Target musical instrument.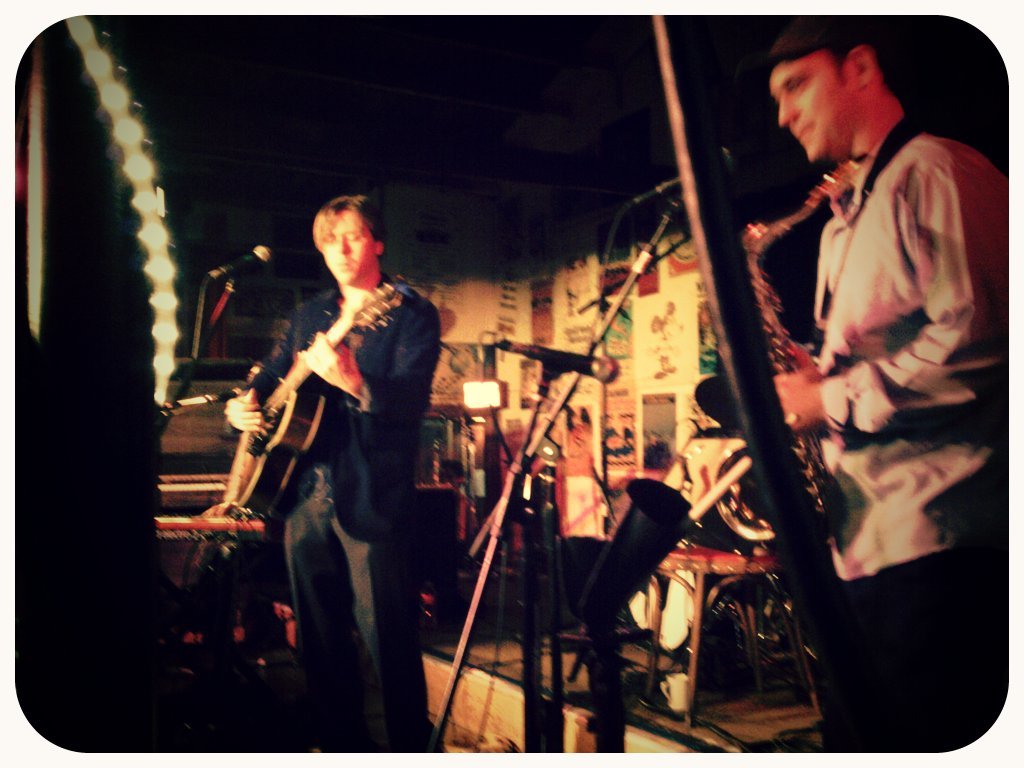
Target region: 712,151,863,552.
